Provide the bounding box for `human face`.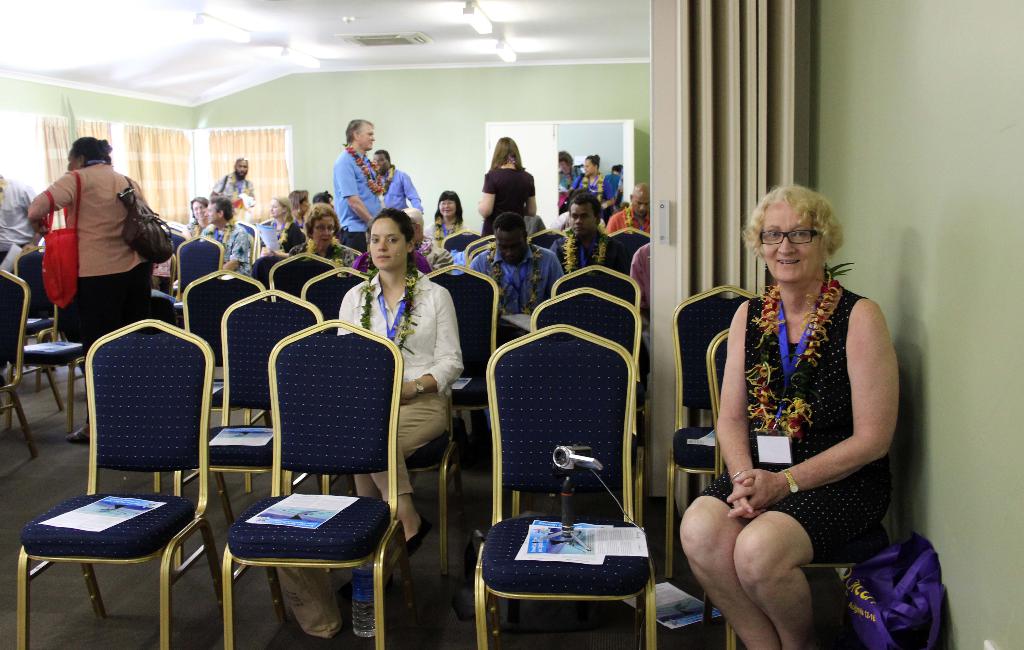
BBox(438, 196, 455, 219).
